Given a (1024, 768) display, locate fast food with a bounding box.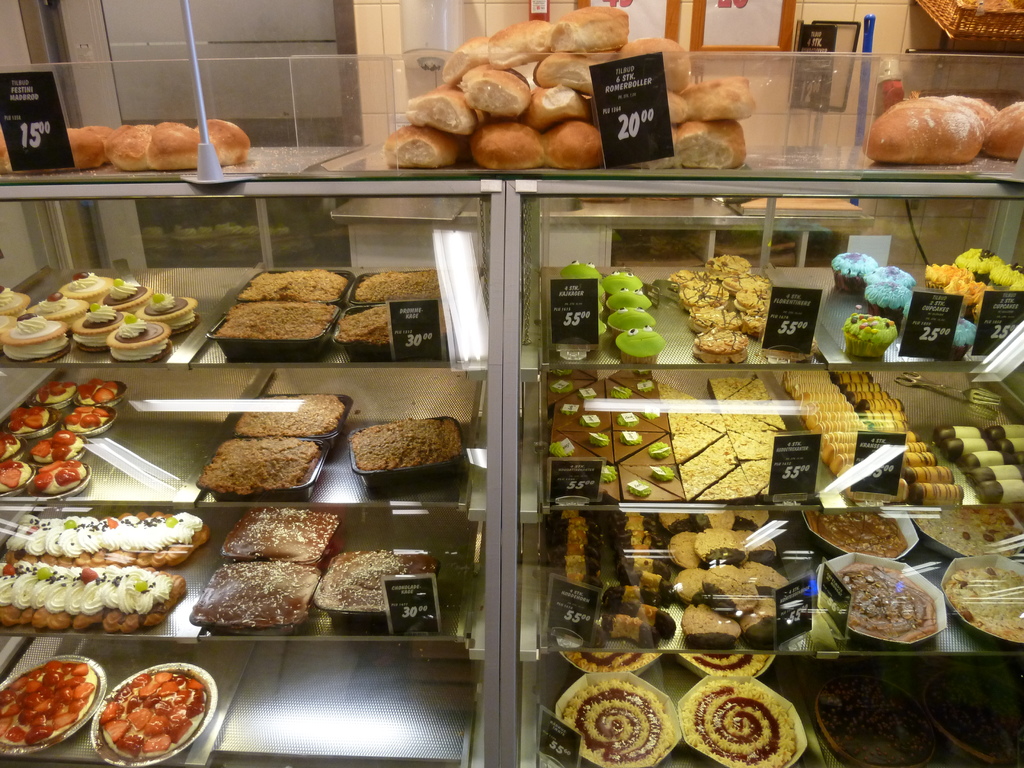
Located: x1=668 y1=122 x2=745 y2=168.
